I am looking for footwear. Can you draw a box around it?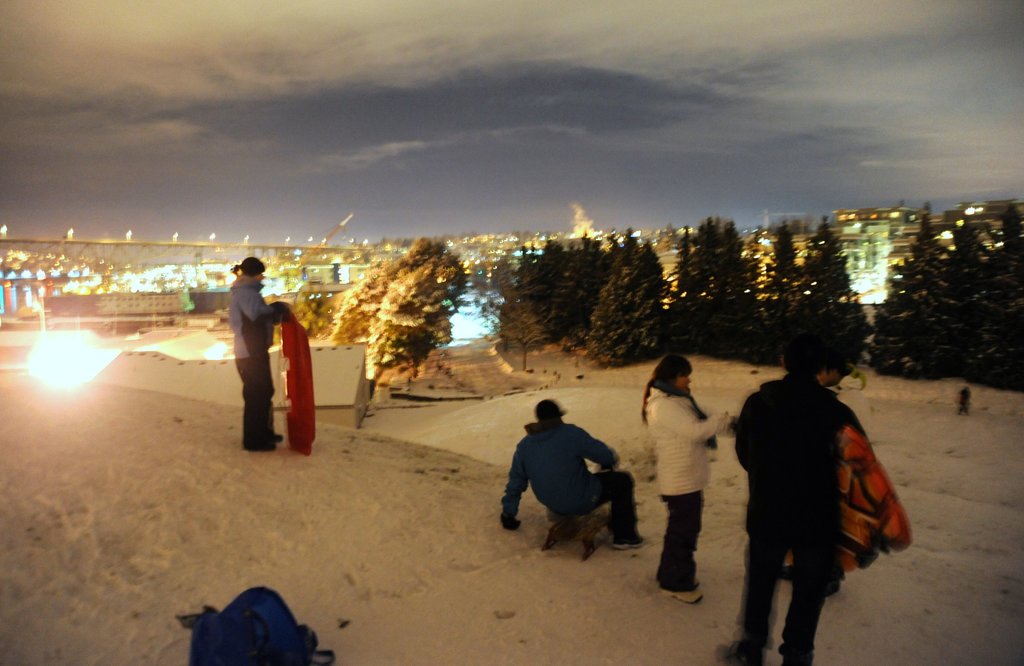
Sure, the bounding box is <bbox>611, 528, 647, 552</bbox>.
